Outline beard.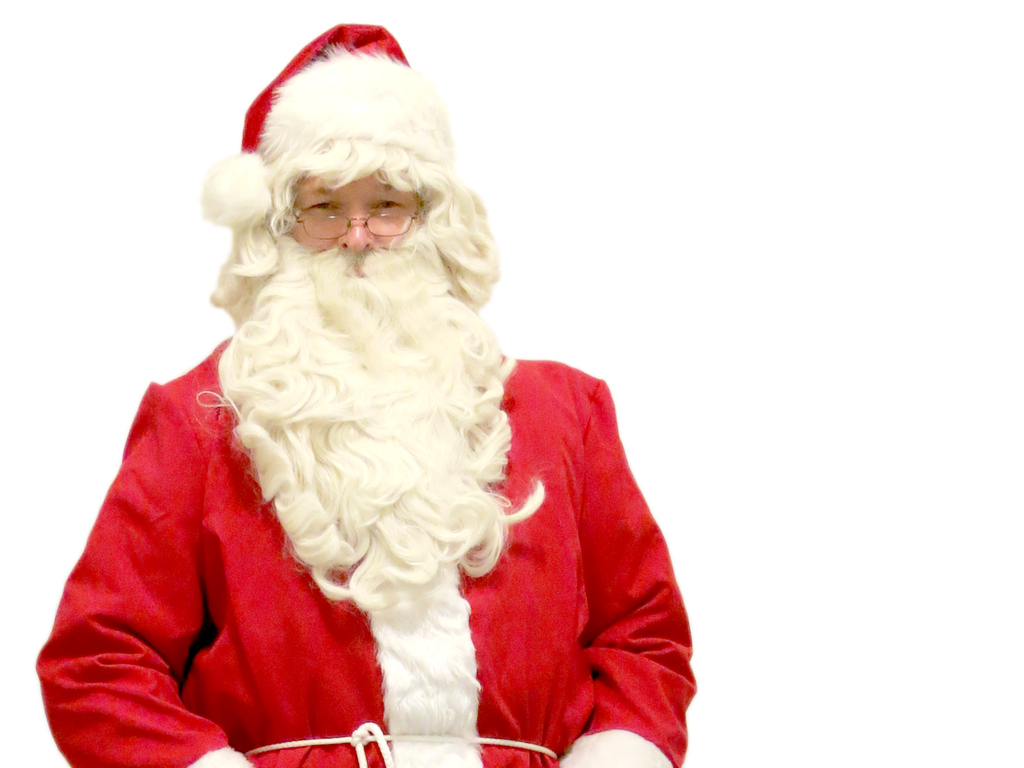
Outline: box=[193, 225, 546, 616].
